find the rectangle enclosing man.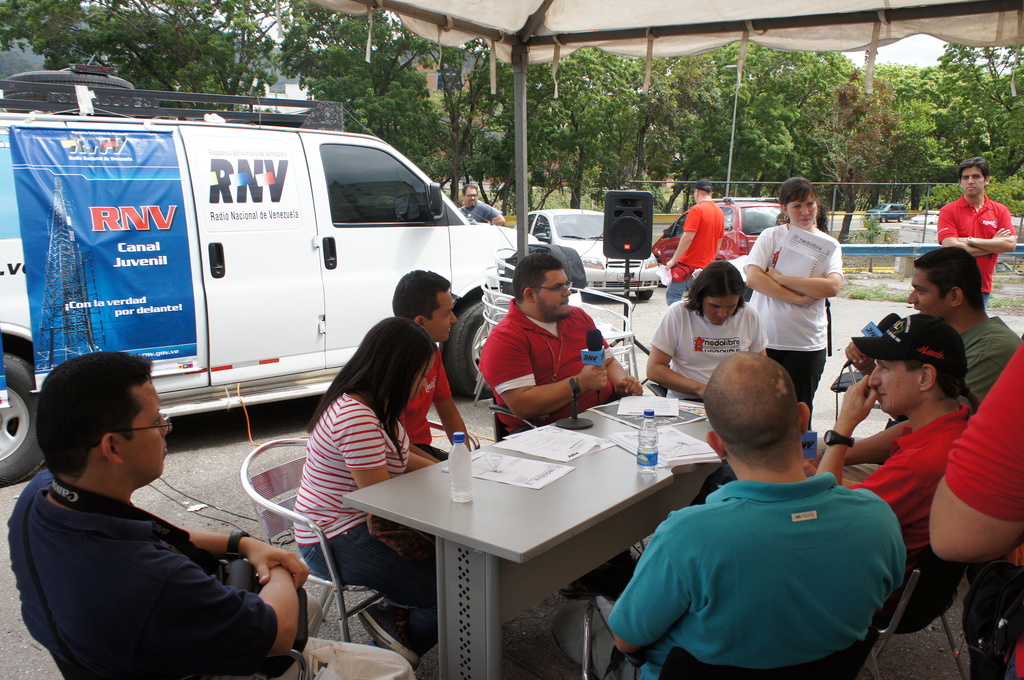
658, 167, 730, 307.
